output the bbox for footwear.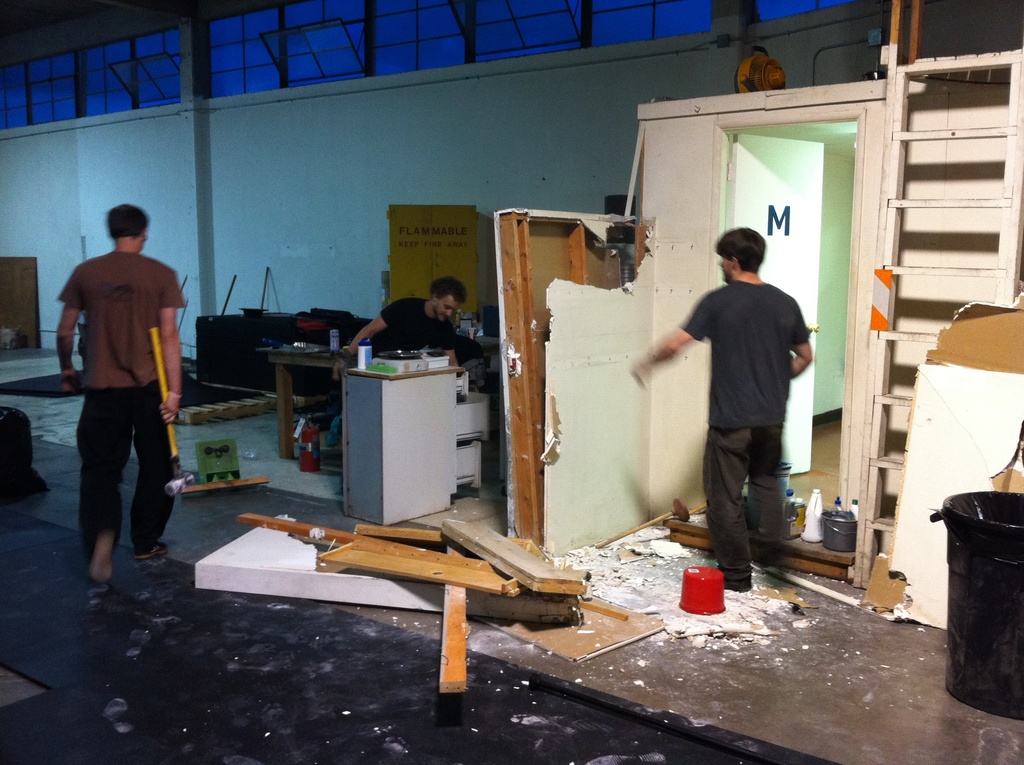
Rect(128, 536, 169, 562).
